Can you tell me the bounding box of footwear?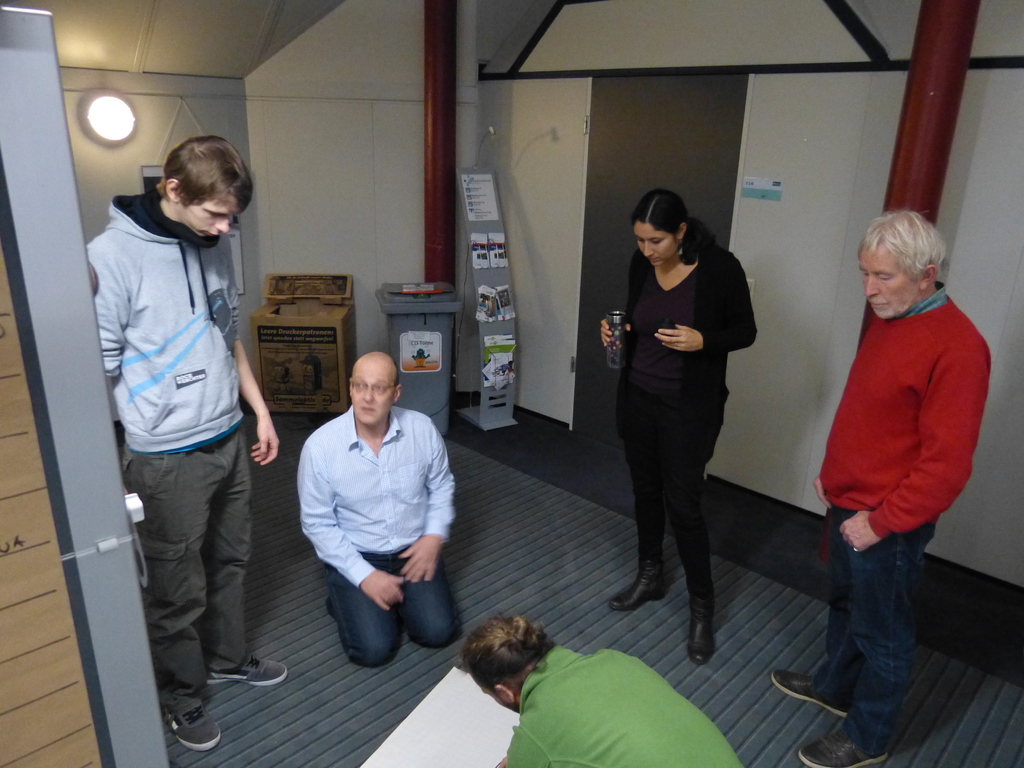
[x1=205, y1=659, x2=291, y2=688].
